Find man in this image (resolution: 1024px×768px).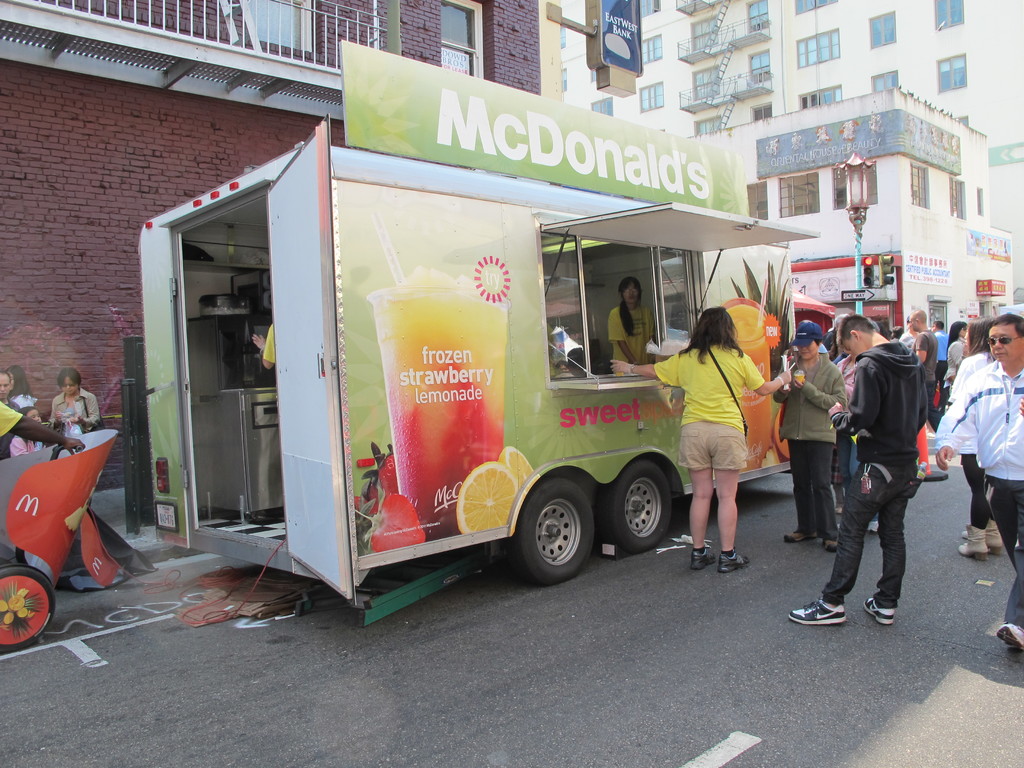
<box>935,312,1023,656</box>.
